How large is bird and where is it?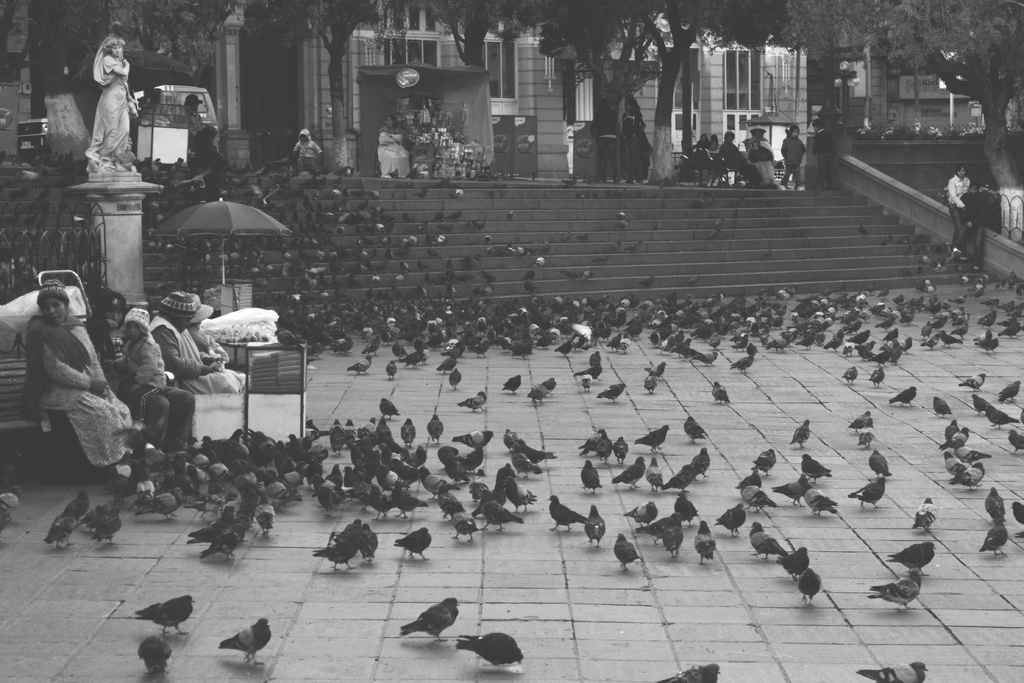
Bounding box: crop(917, 497, 935, 536).
